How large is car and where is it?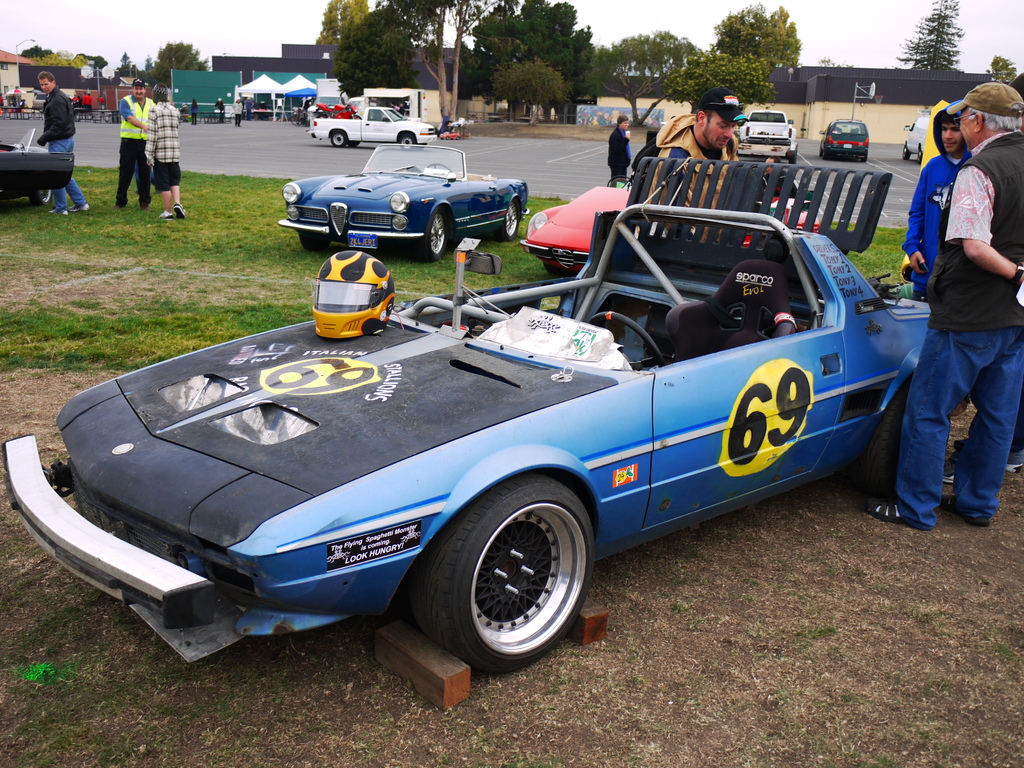
Bounding box: [left=518, top=174, right=630, bottom=276].
